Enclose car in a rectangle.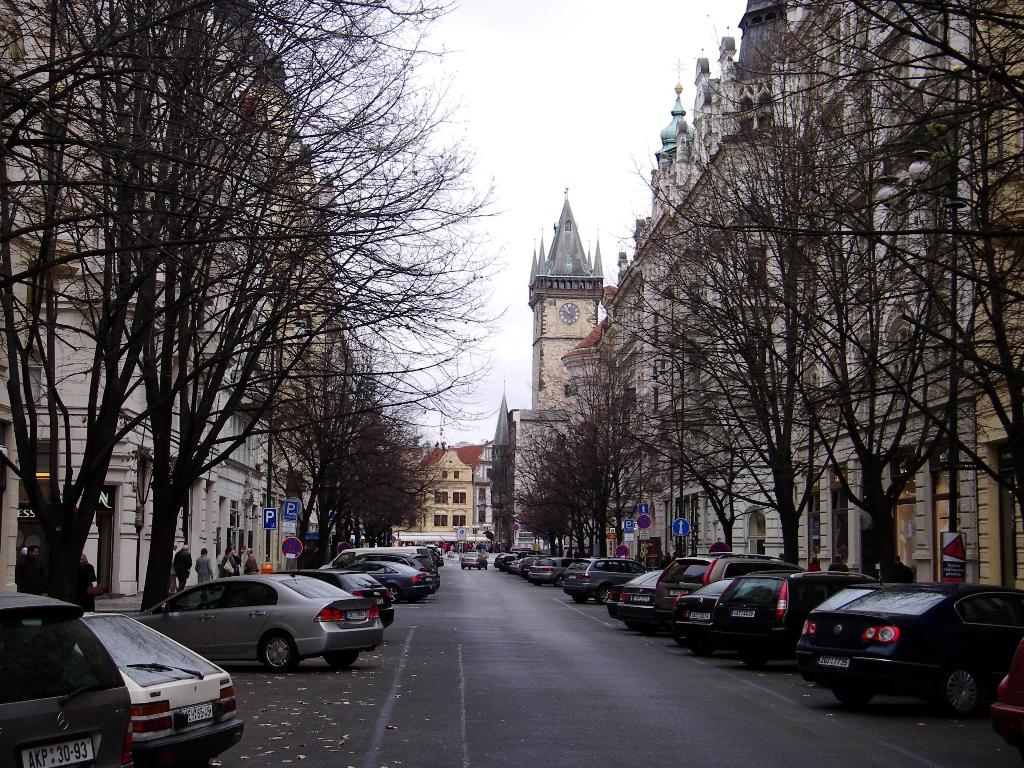
677/574/733/644.
